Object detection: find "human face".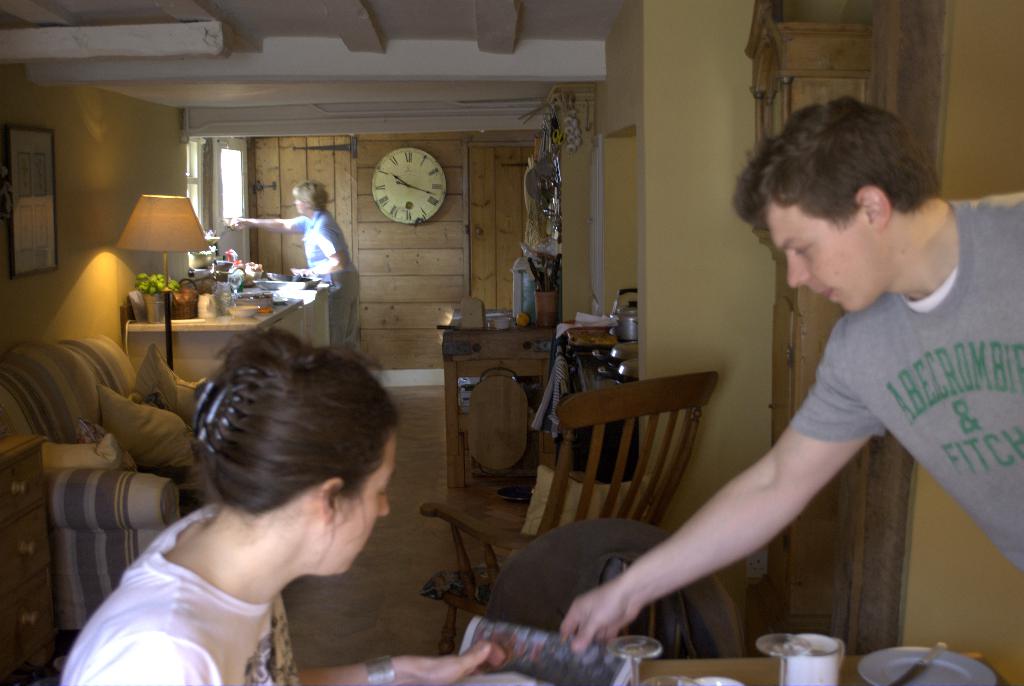
(x1=294, y1=197, x2=308, y2=214).
